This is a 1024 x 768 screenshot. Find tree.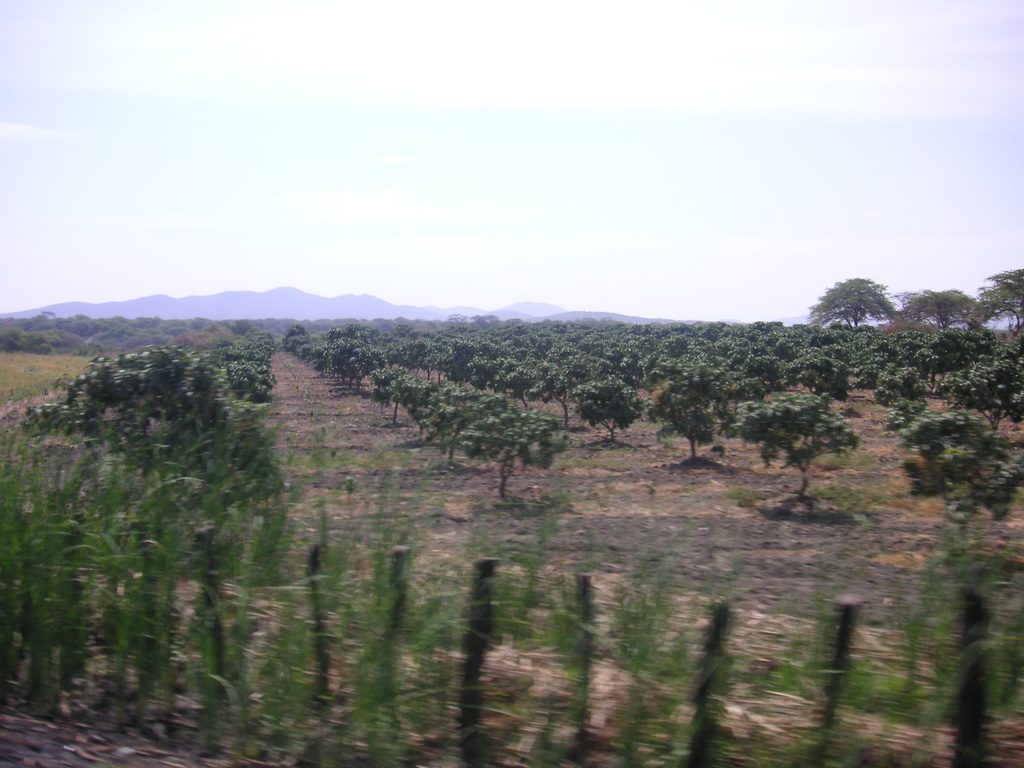
Bounding box: bbox=(444, 381, 563, 487).
